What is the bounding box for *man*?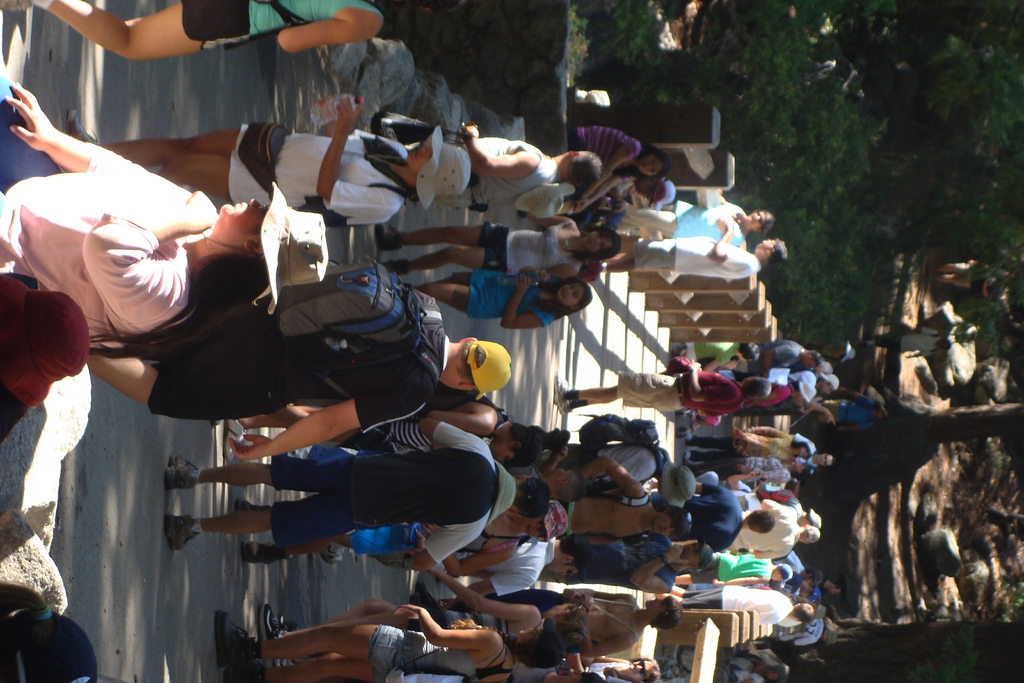
rect(728, 340, 825, 374).
